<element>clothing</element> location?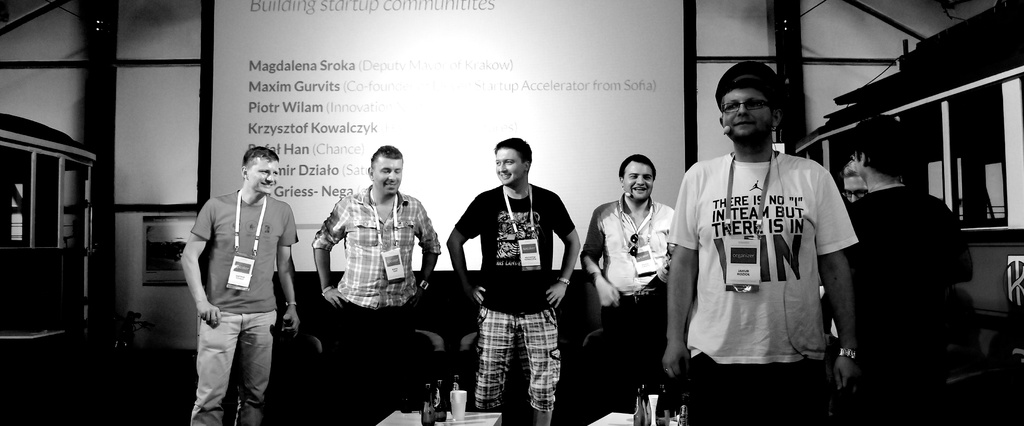
crop(666, 146, 860, 425)
